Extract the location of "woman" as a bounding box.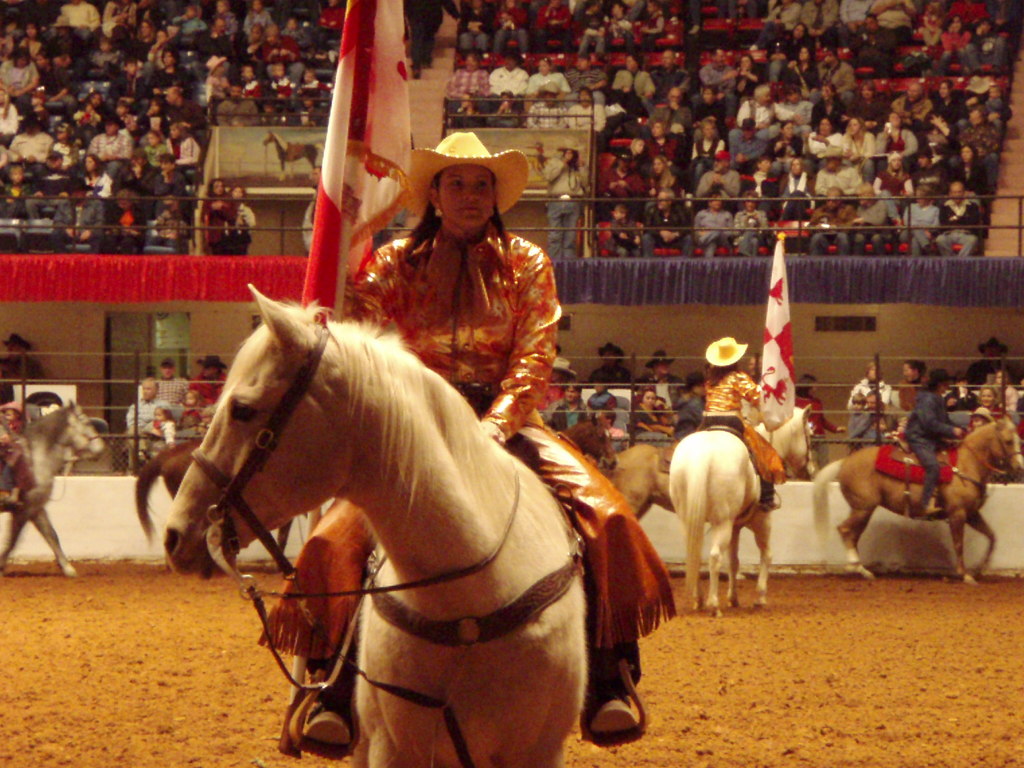
x1=201, y1=179, x2=234, y2=258.
